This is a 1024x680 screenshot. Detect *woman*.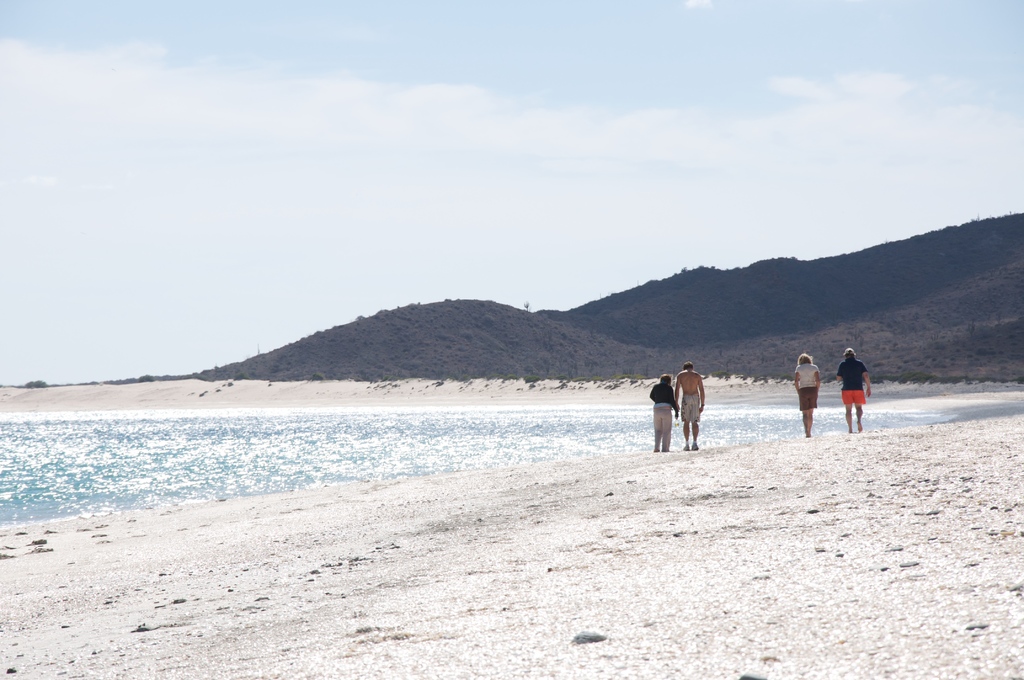
x1=790, y1=351, x2=823, y2=438.
